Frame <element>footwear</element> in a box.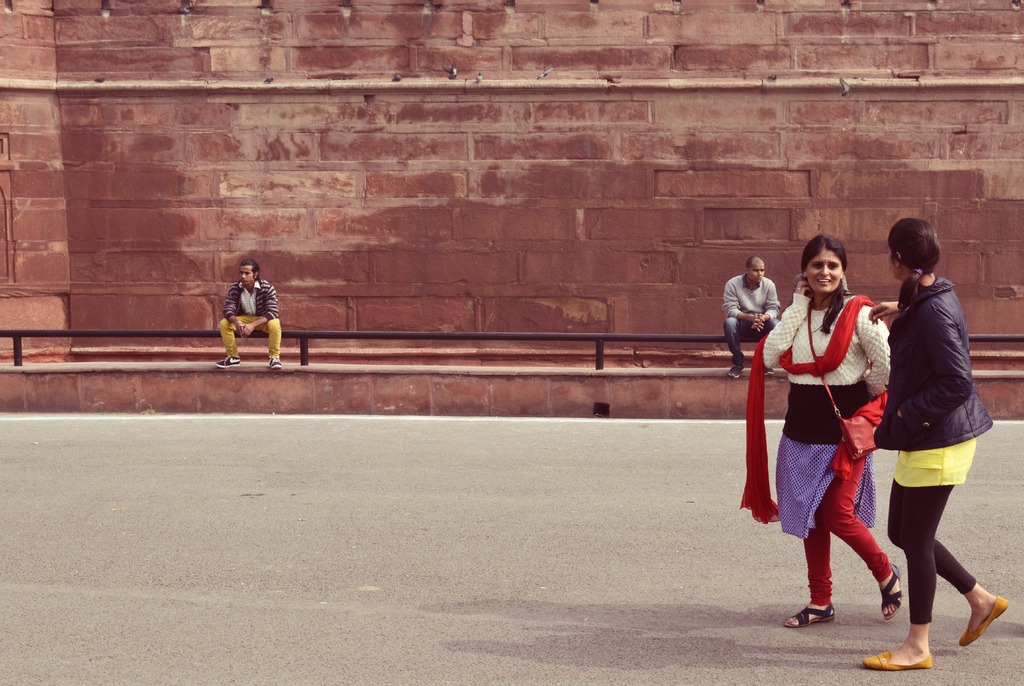
locate(217, 352, 242, 368).
